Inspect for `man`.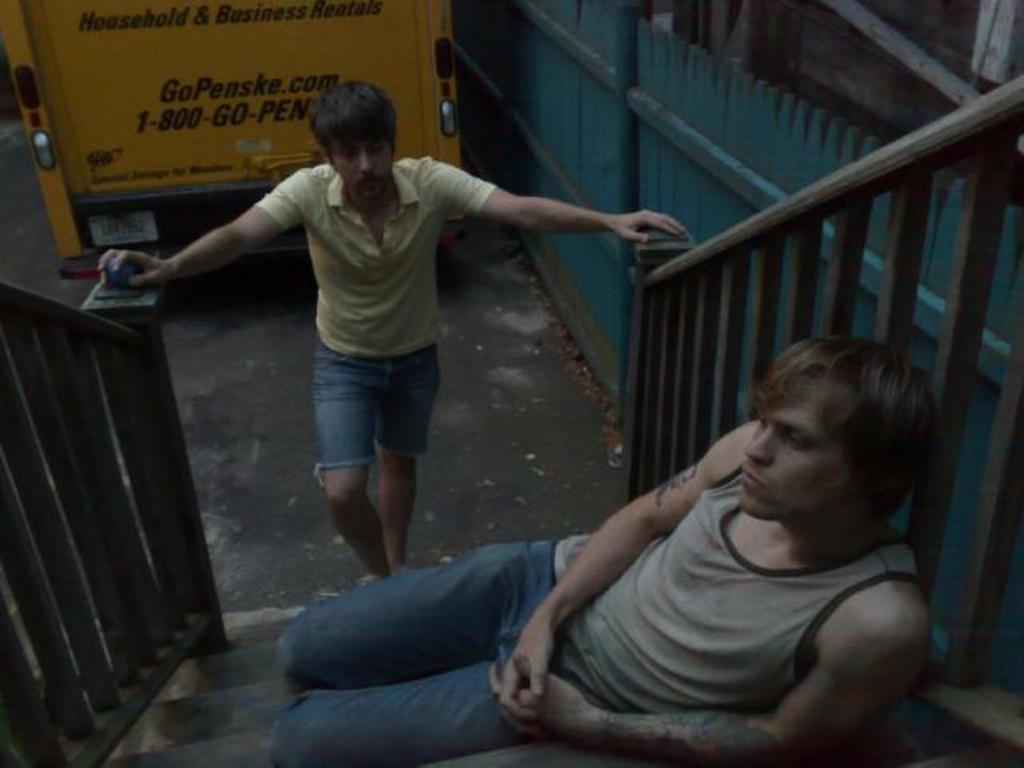
Inspection: <region>264, 330, 942, 766</region>.
